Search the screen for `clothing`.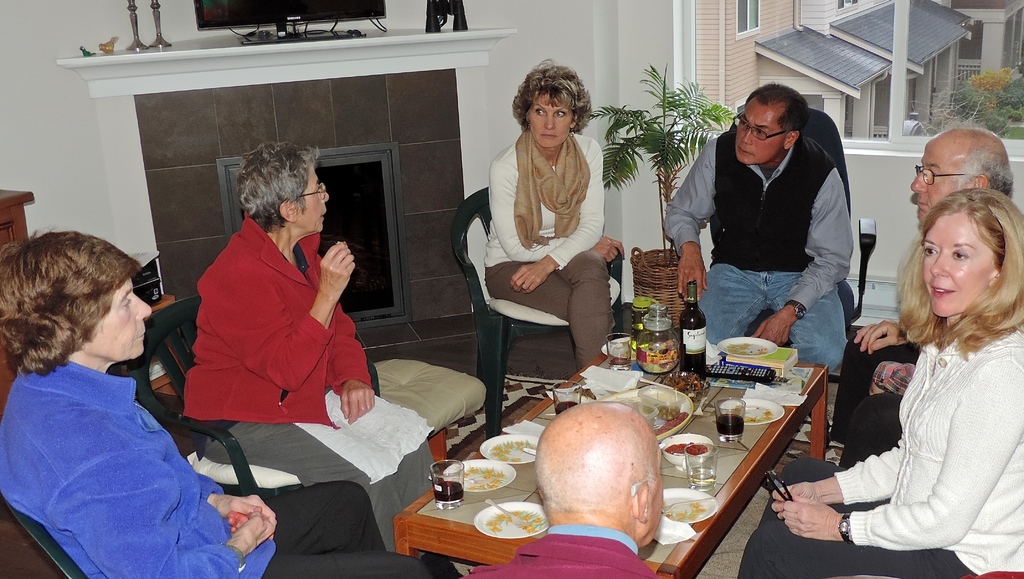
Found at [738,338,1023,578].
